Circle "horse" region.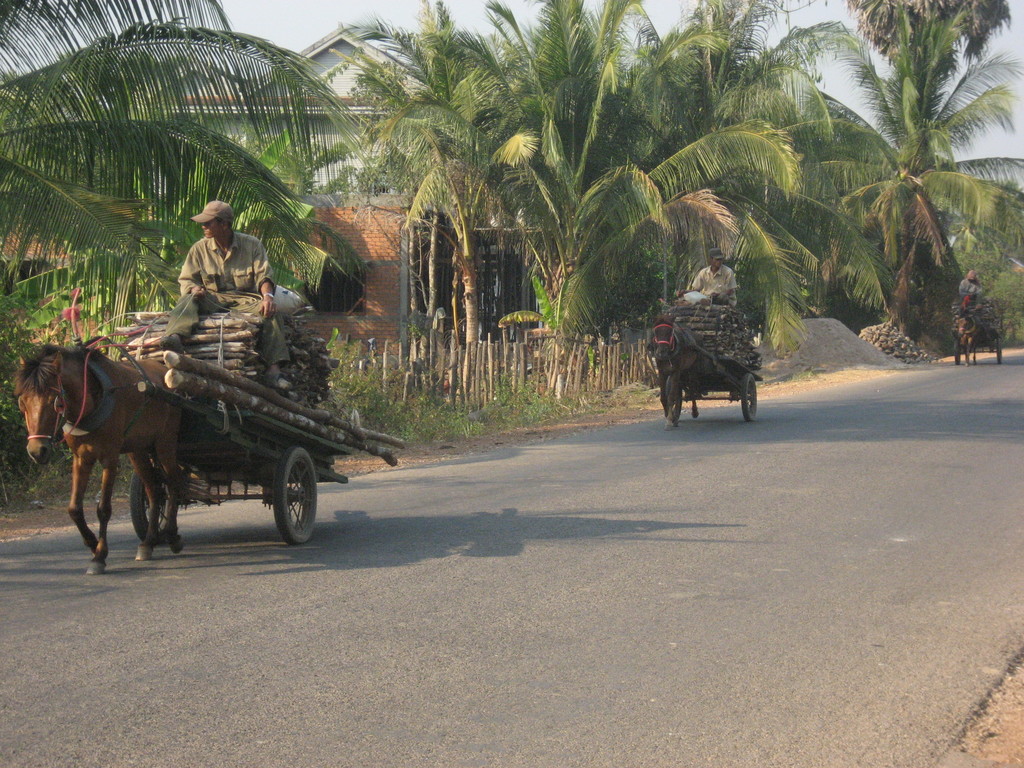
Region: 12 343 182 574.
